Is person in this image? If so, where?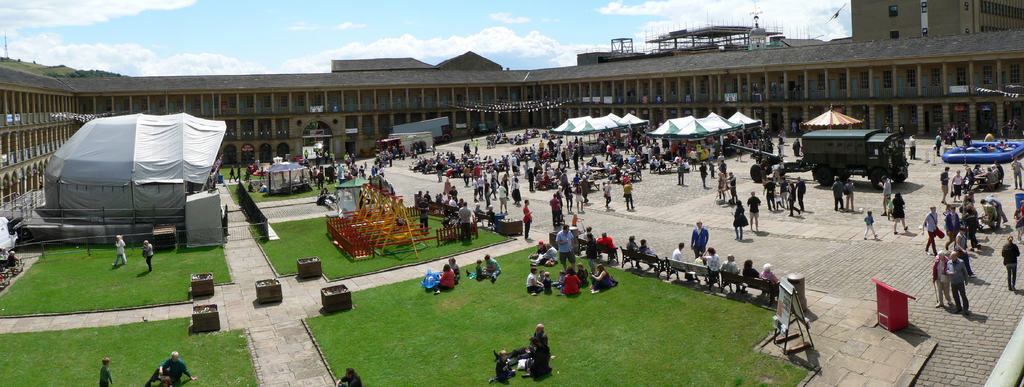
Yes, at [865,205,884,237].
